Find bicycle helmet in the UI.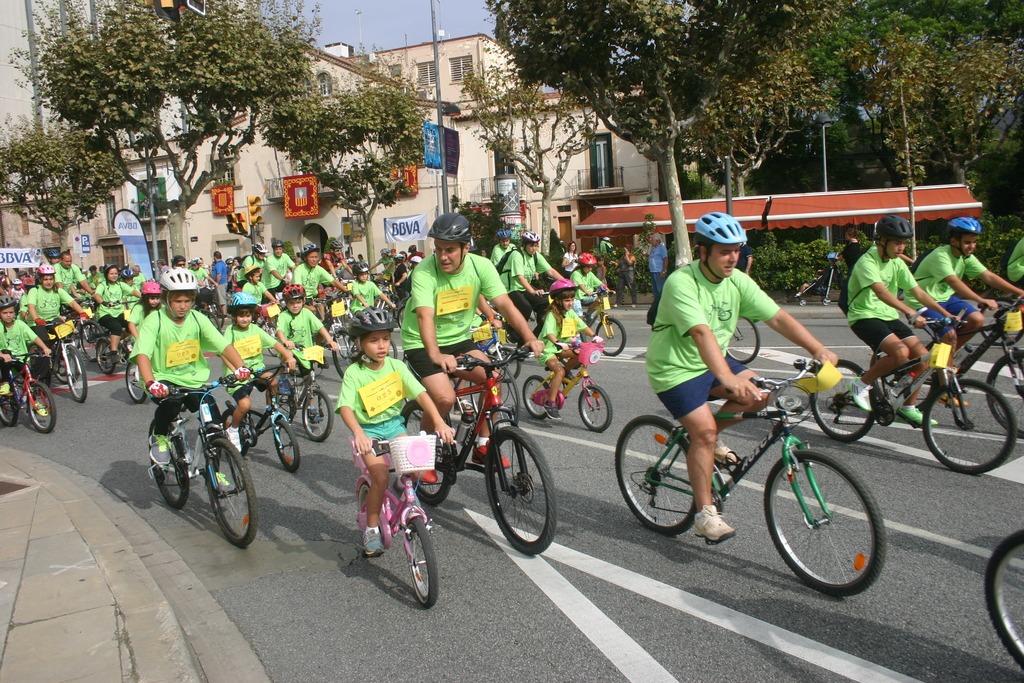
UI element at l=120, t=266, r=135, b=278.
